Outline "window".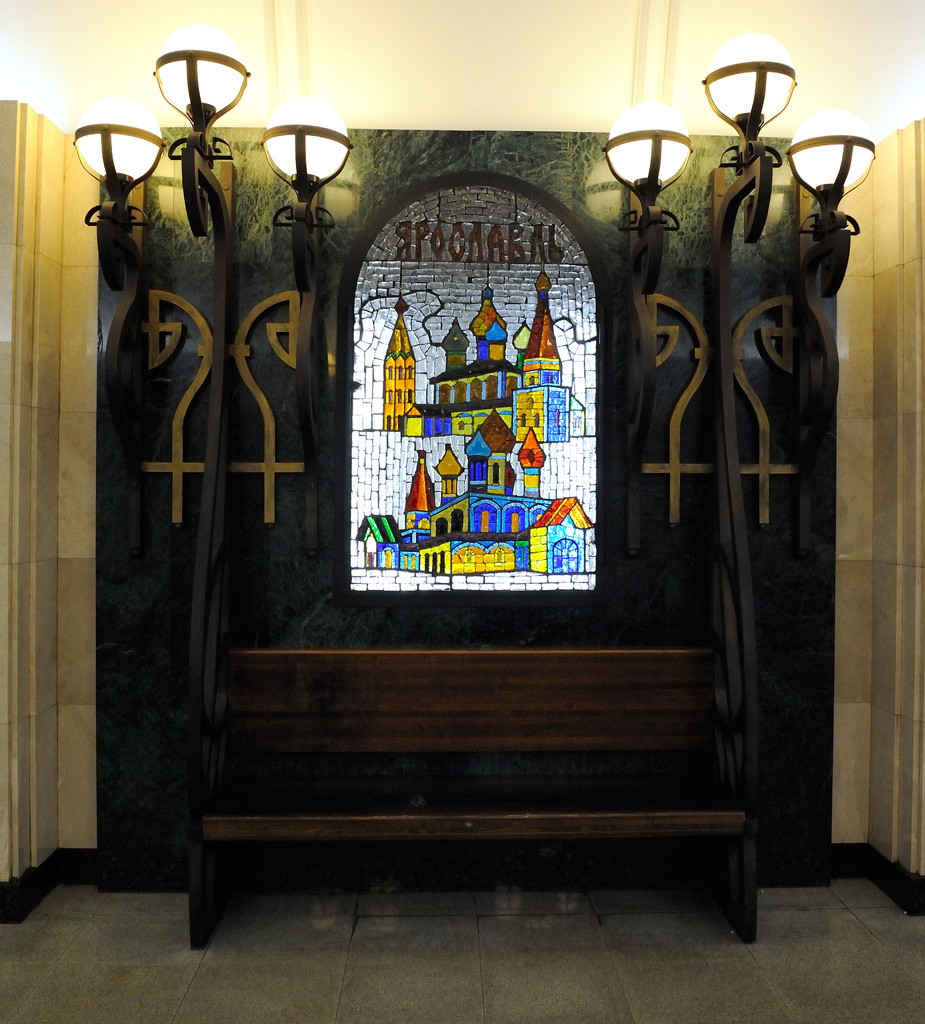
Outline: select_region(256, 134, 648, 641).
